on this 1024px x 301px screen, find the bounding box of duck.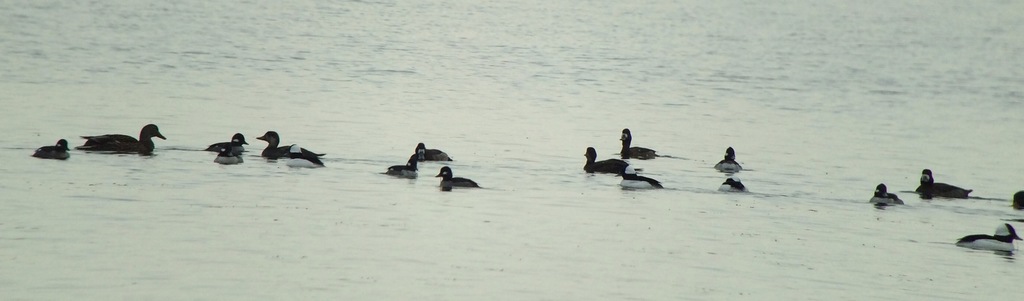
Bounding box: rect(413, 140, 451, 165).
